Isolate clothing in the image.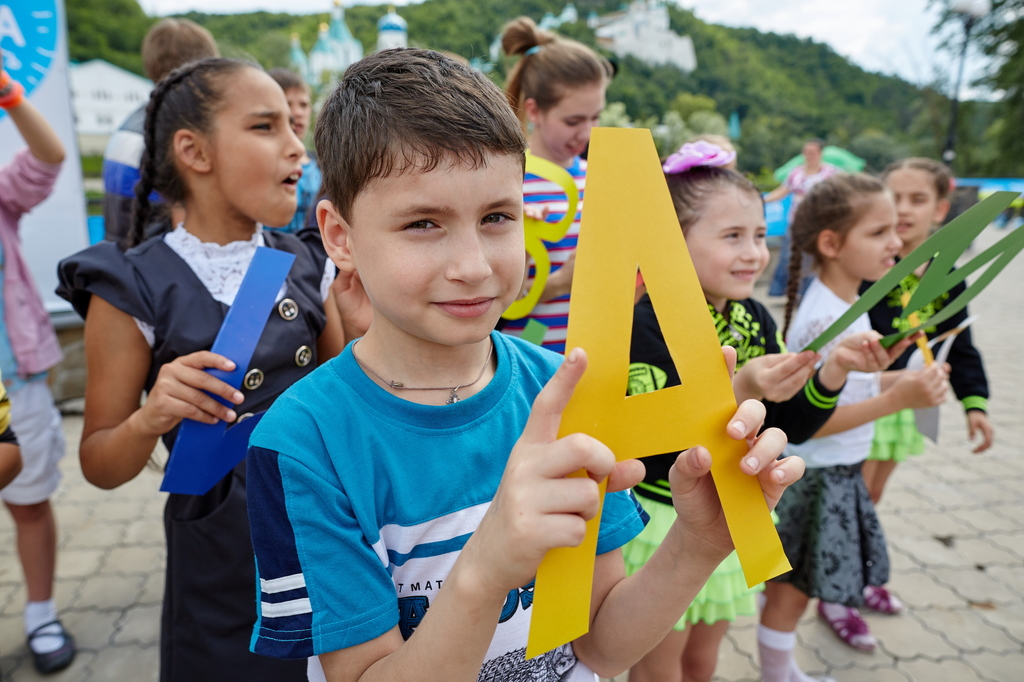
Isolated region: Rect(769, 276, 898, 604).
